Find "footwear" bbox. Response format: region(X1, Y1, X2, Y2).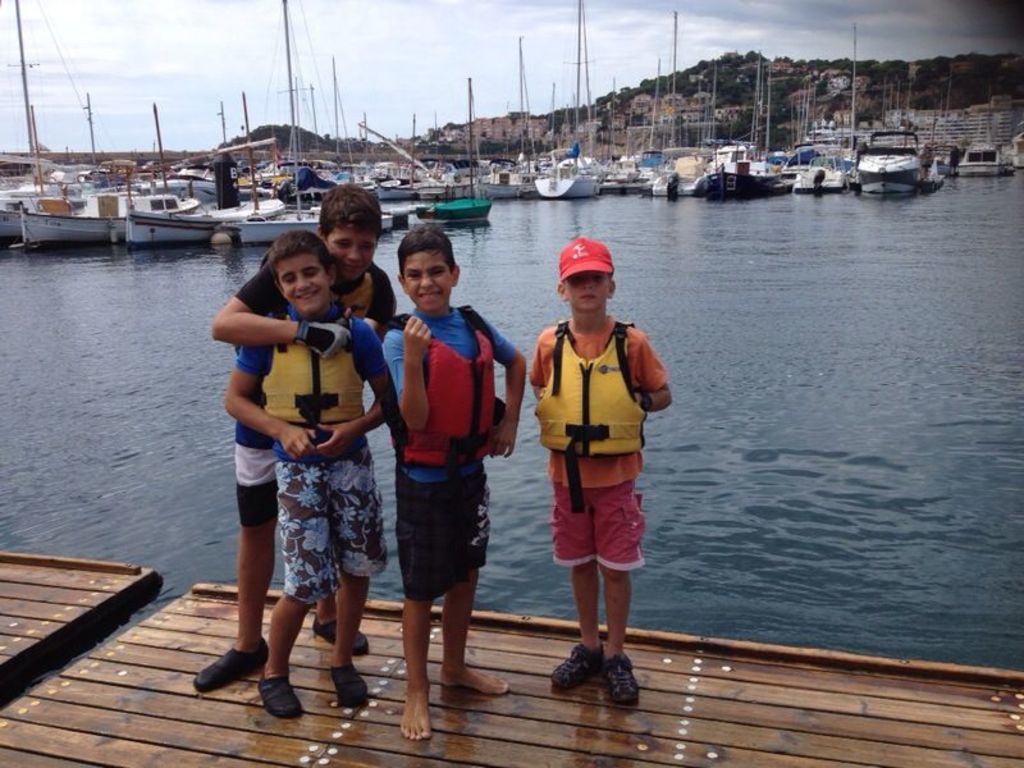
region(328, 663, 367, 705).
